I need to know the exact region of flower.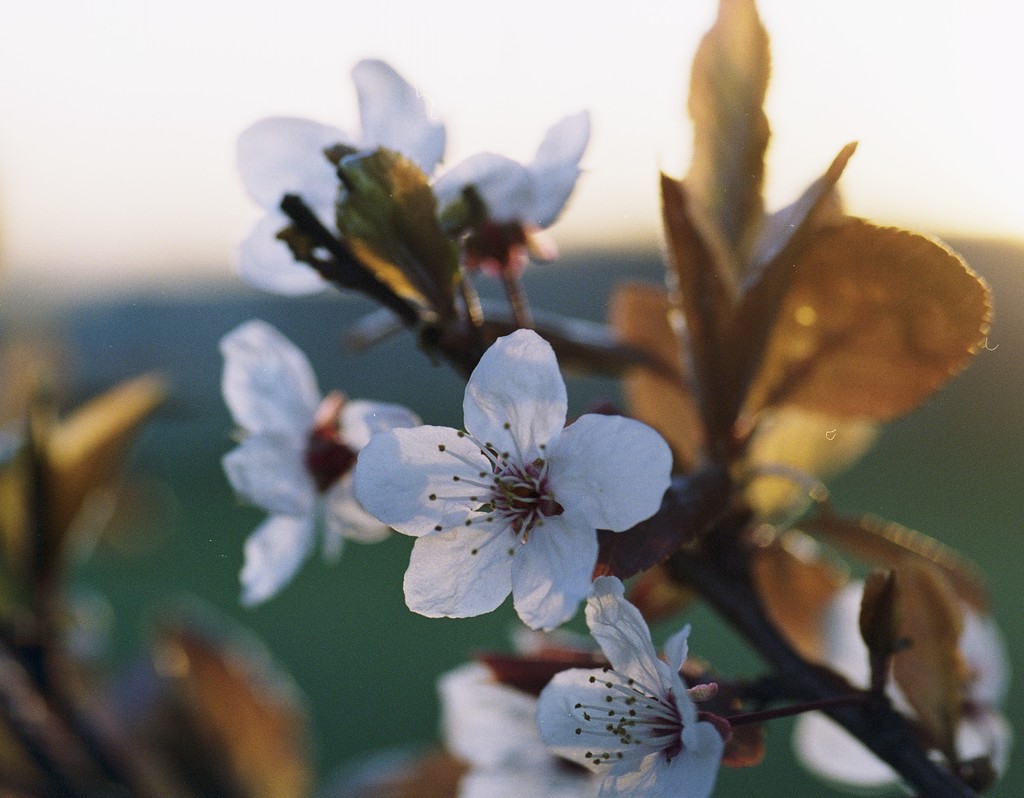
Region: locate(536, 574, 724, 797).
